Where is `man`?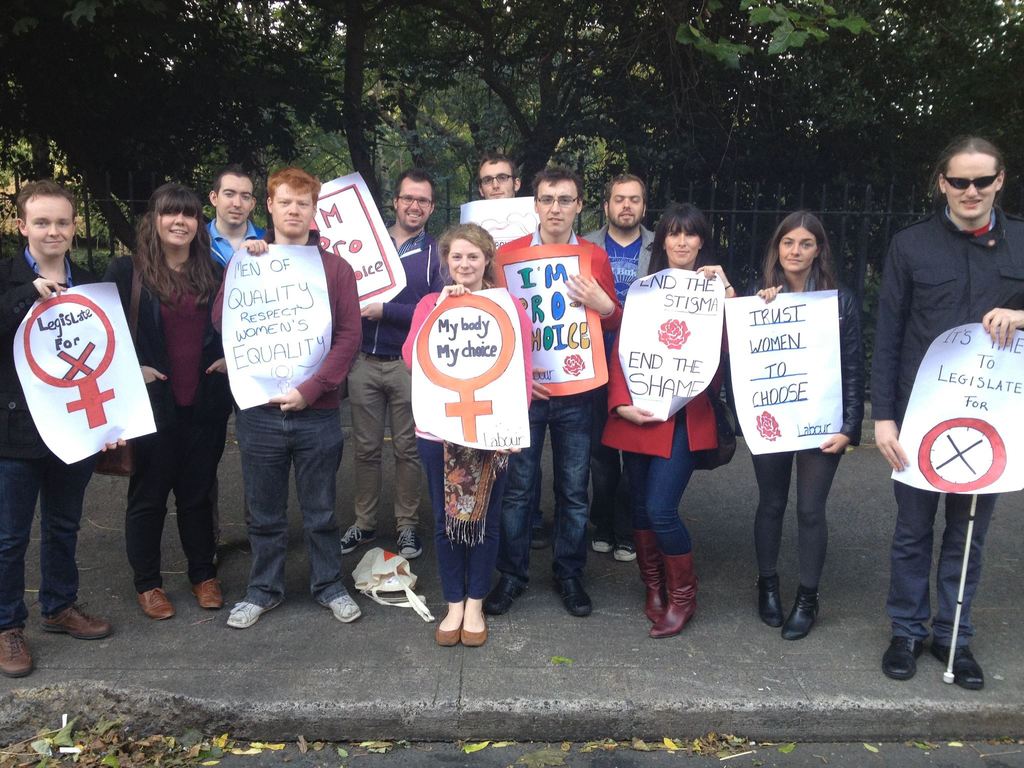
x1=0 y1=182 x2=182 y2=691.
